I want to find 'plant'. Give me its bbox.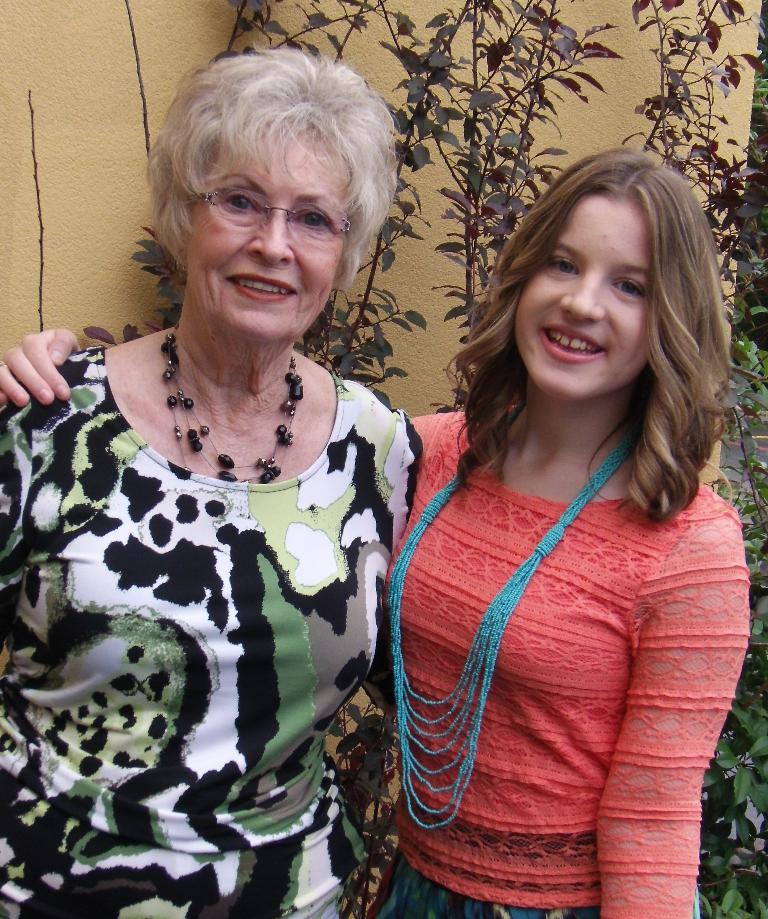
bbox=(72, 223, 186, 339).
